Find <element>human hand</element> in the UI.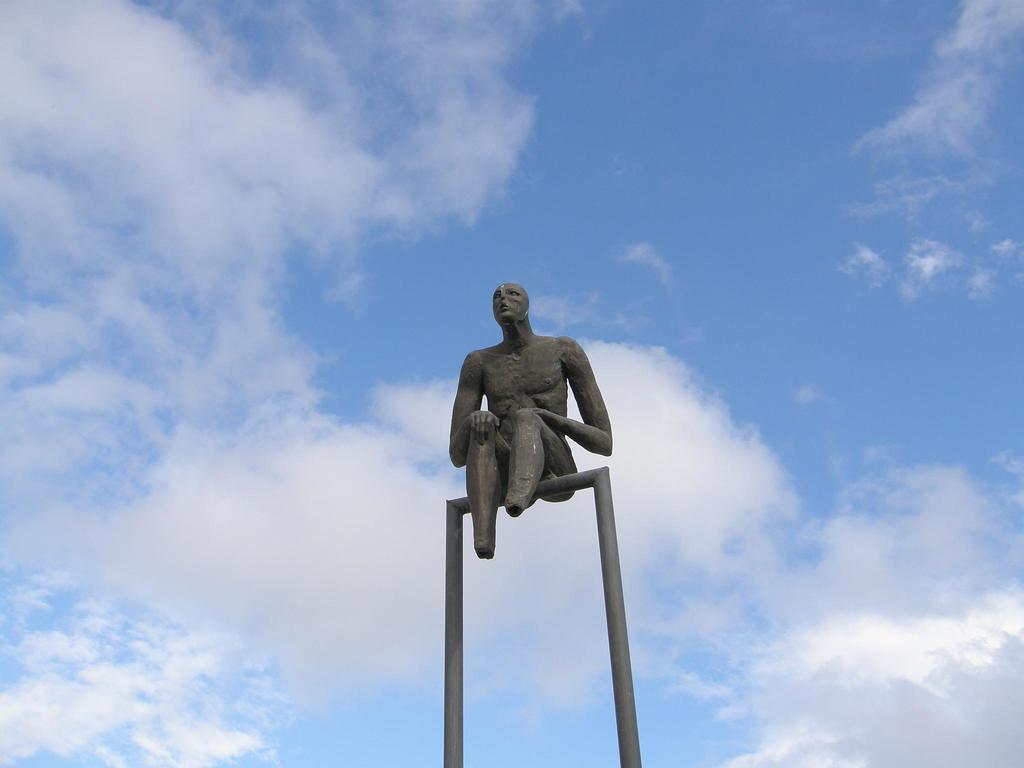
UI element at [x1=522, y1=409, x2=546, y2=421].
